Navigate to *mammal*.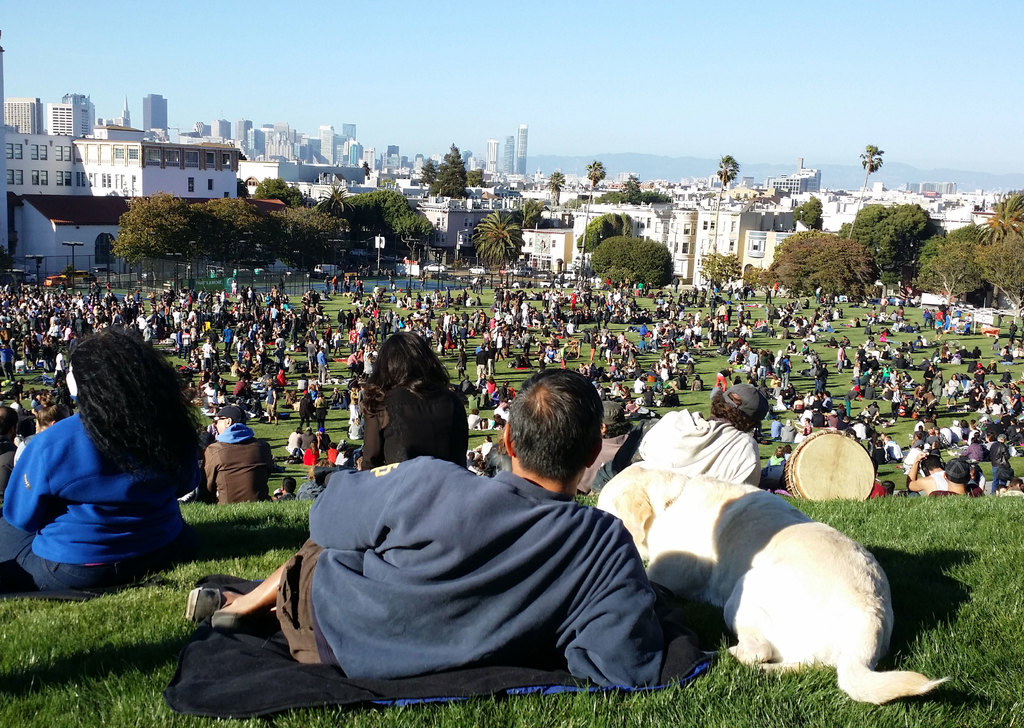
Navigation target: detection(317, 327, 467, 473).
